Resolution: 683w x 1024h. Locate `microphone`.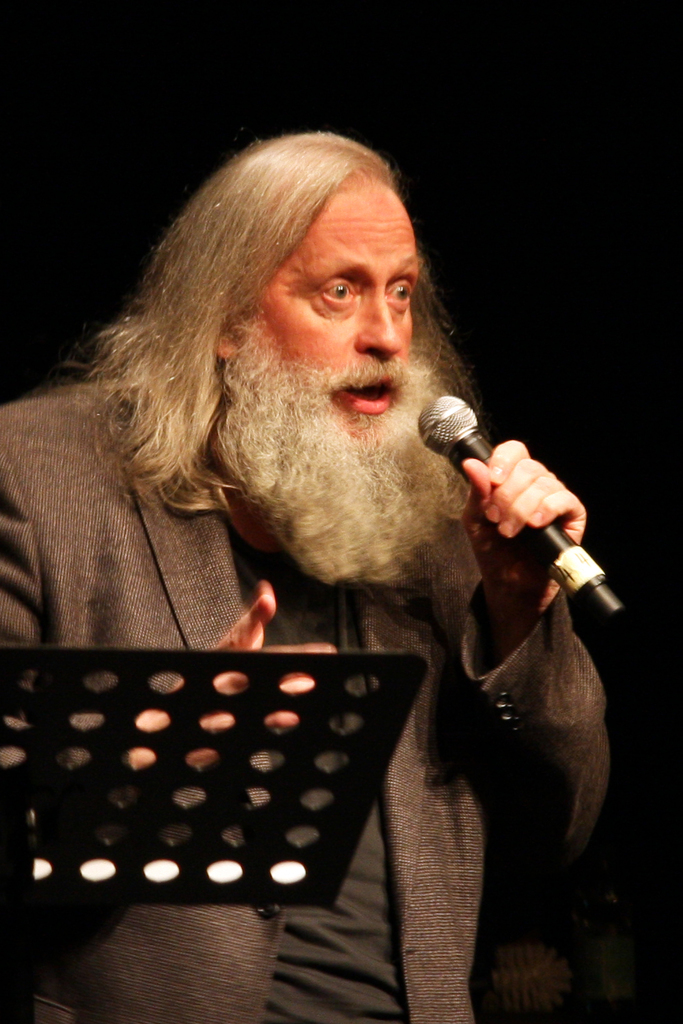
pyautogui.locateOnScreen(426, 405, 602, 599).
